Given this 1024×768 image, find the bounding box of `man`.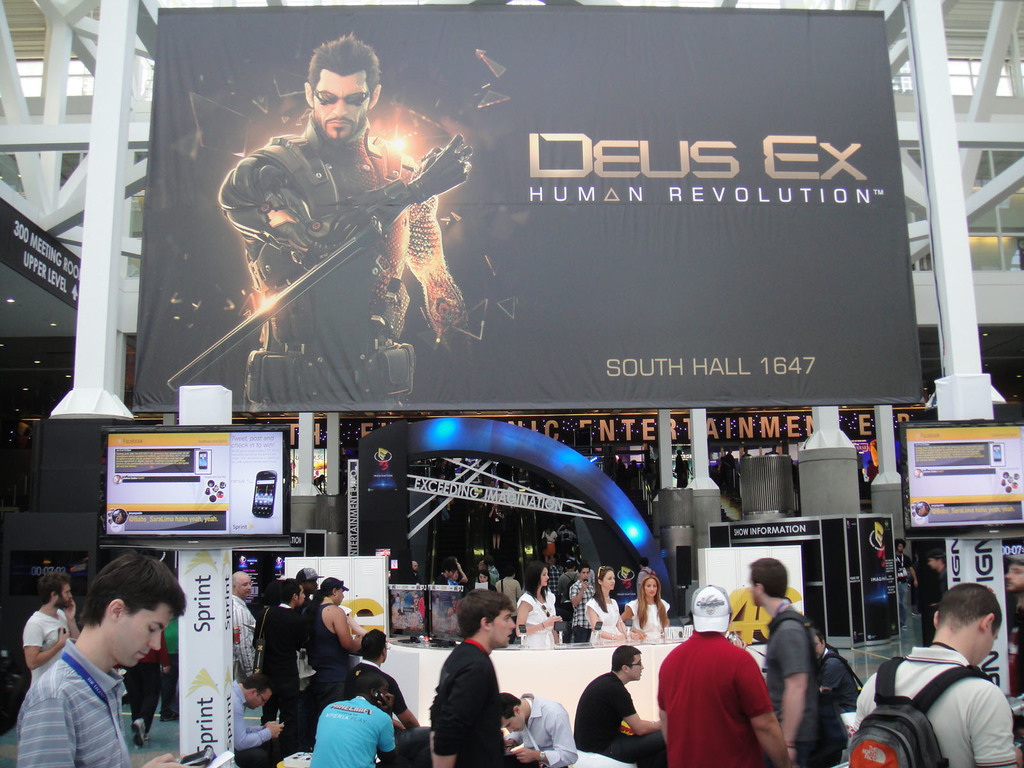
(x1=345, y1=632, x2=435, y2=767).
